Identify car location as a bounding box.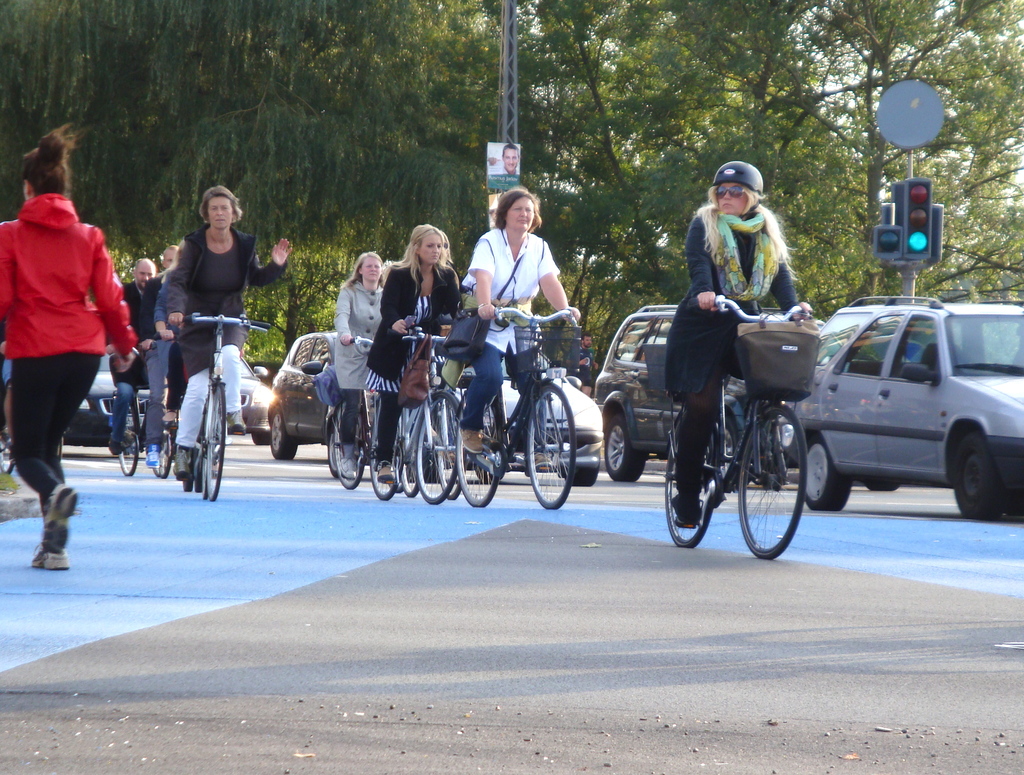
Rect(597, 305, 827, 480).
